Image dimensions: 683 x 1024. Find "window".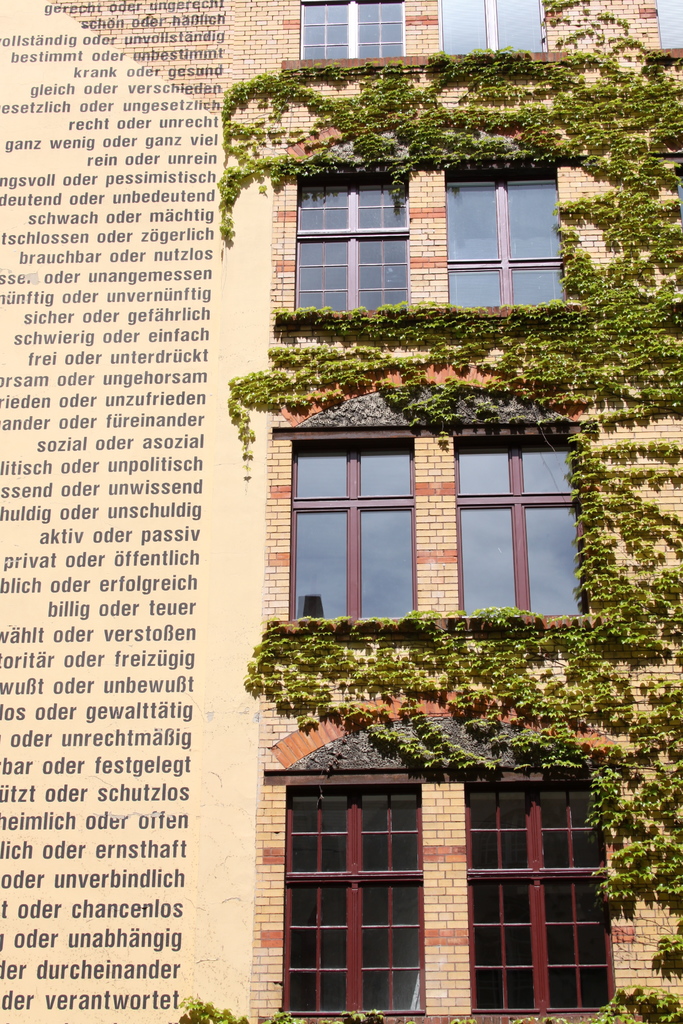
rect(284, 445, 424, 636).
